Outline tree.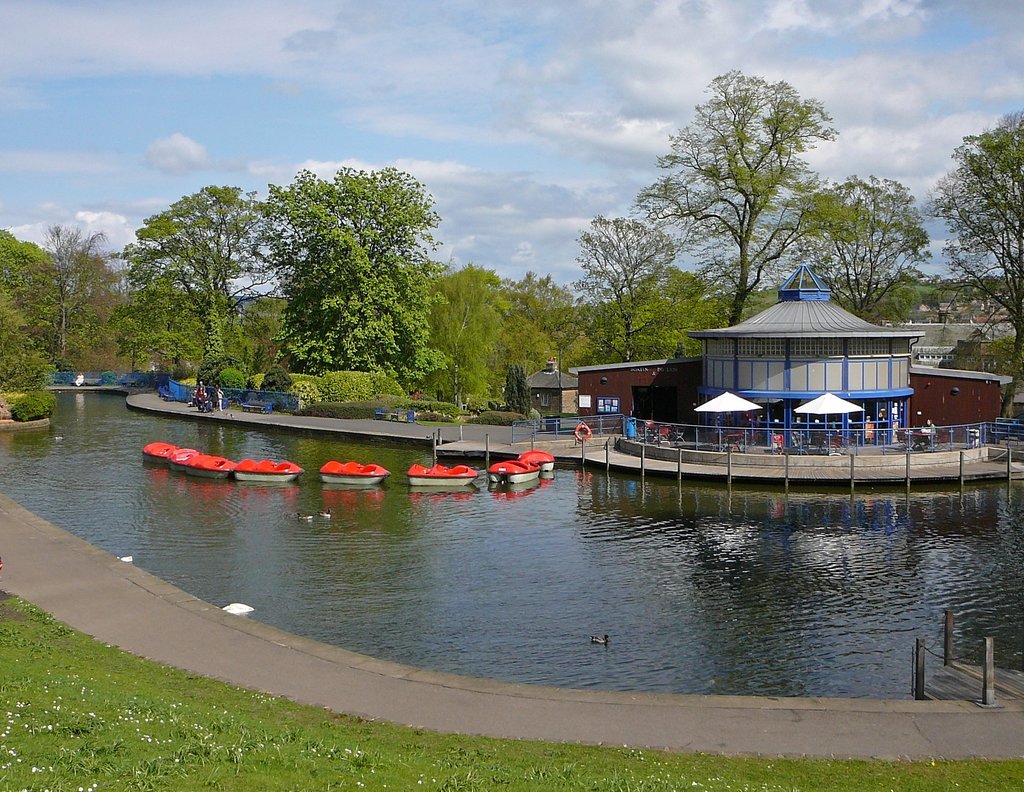
Outline: [774, 170, 924, 325].
